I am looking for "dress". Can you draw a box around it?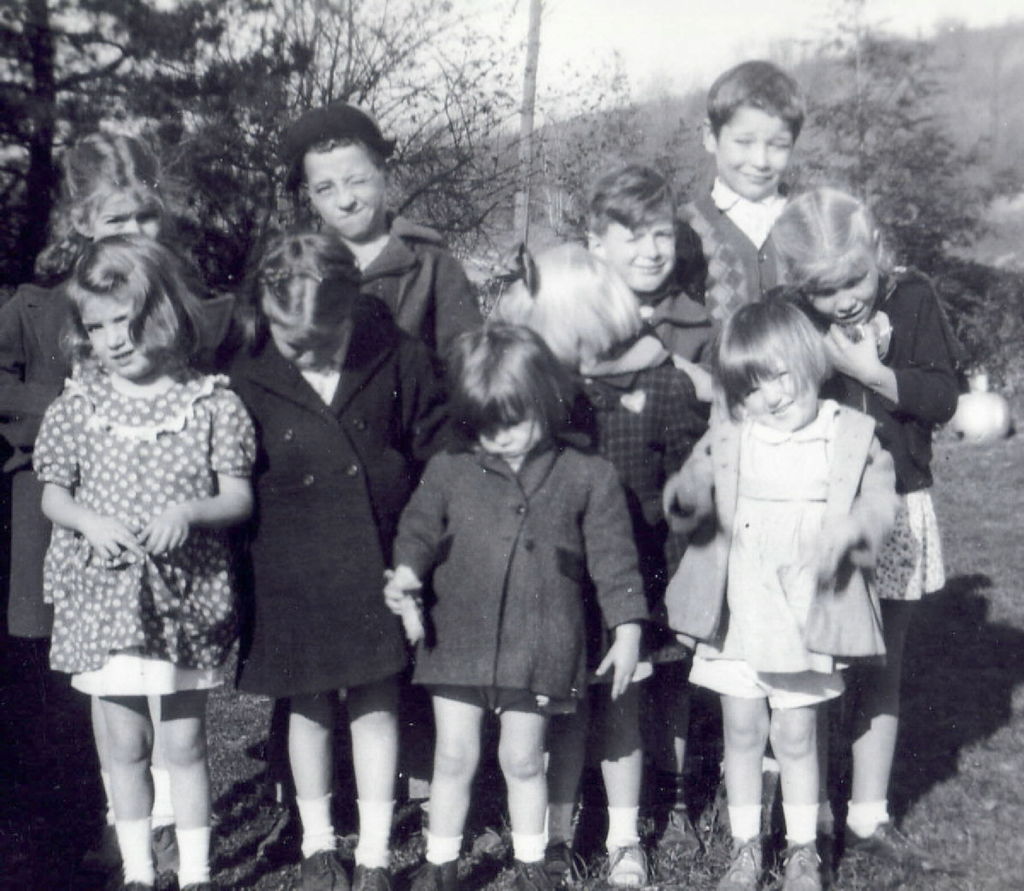
Sure, the bounding box is [x1=358, y1=214, x2=482, y2=396].
